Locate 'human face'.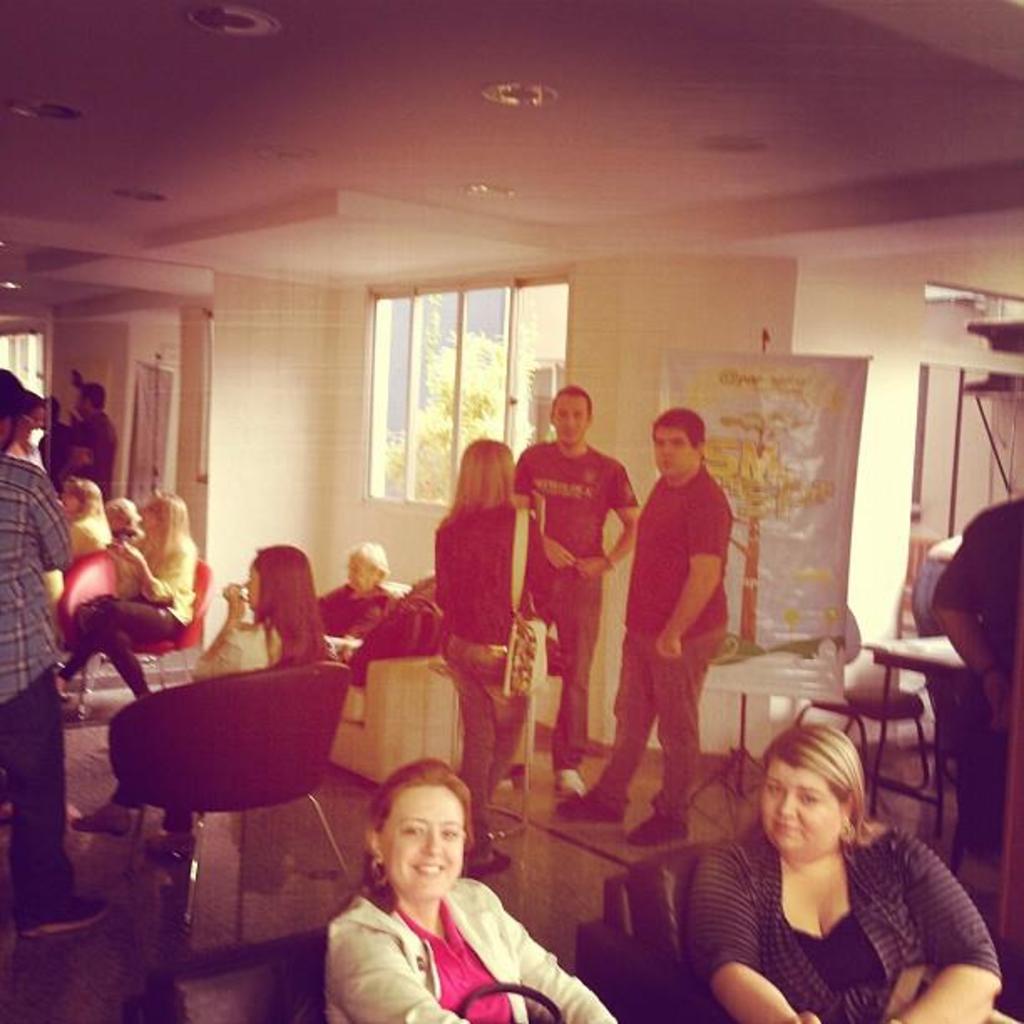
Bounding box: 343 559 375 596.
